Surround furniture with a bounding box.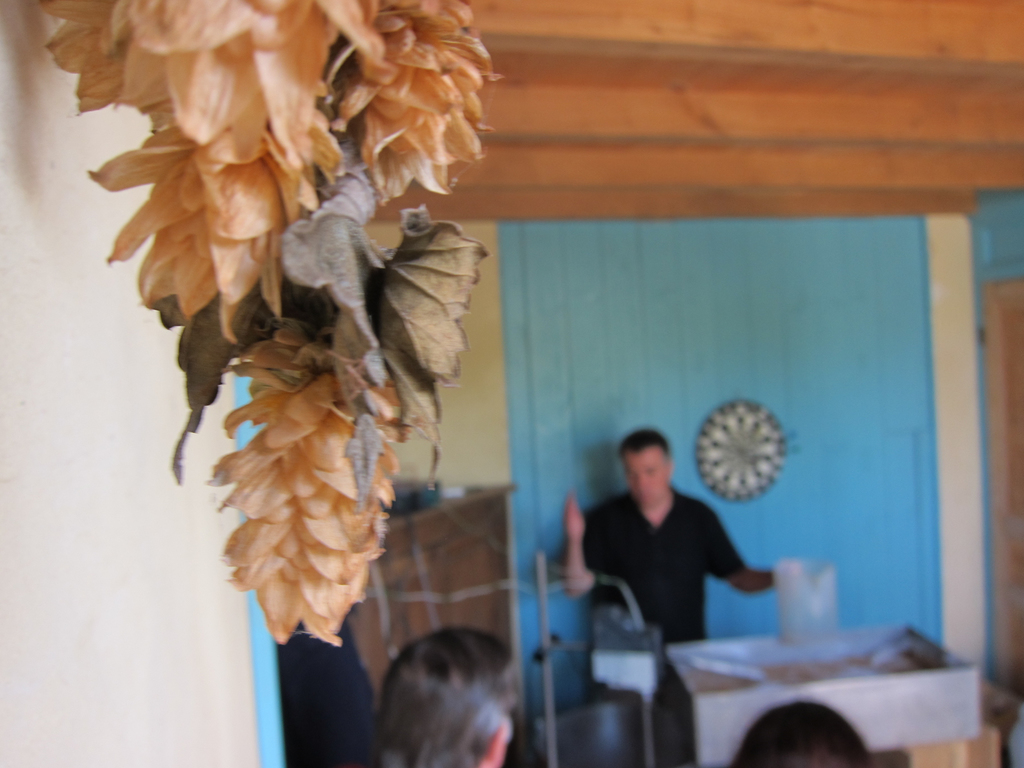
Rect(529, 699, 686, 767).
